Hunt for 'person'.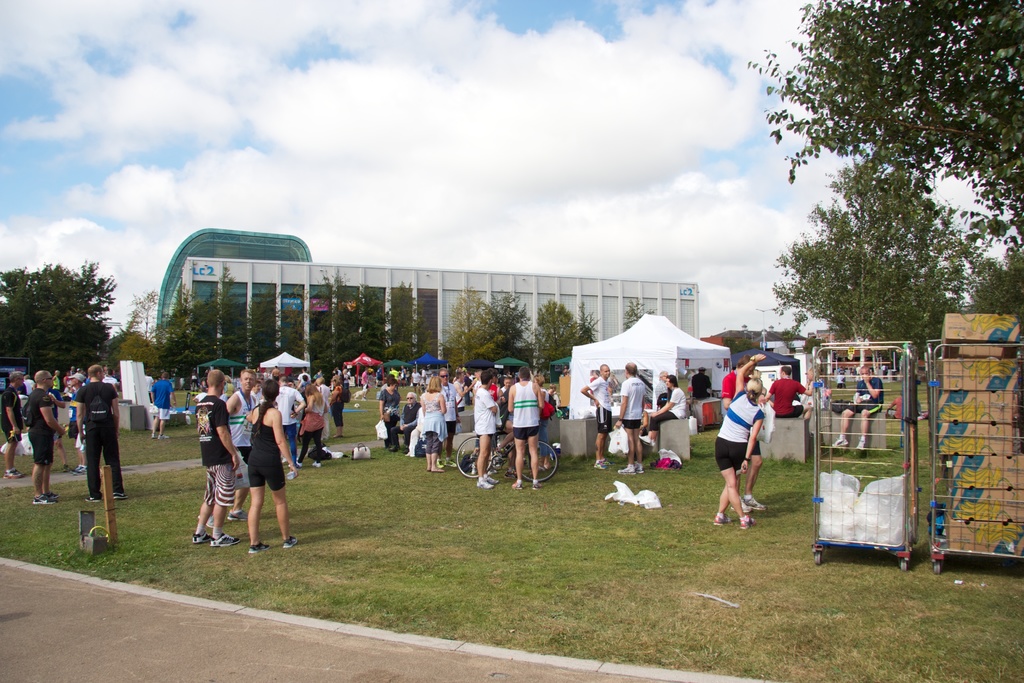
Hunted down at <region>887, 392, 902, 422</region>.
